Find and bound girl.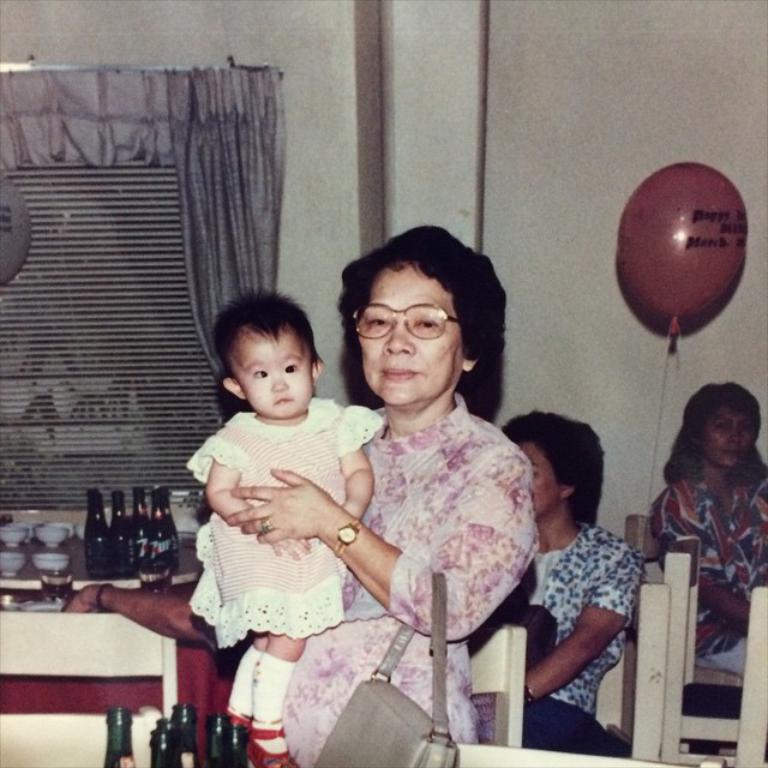
Bound: pyautogui.locateOnScreen(636, 377, 767, 679).
